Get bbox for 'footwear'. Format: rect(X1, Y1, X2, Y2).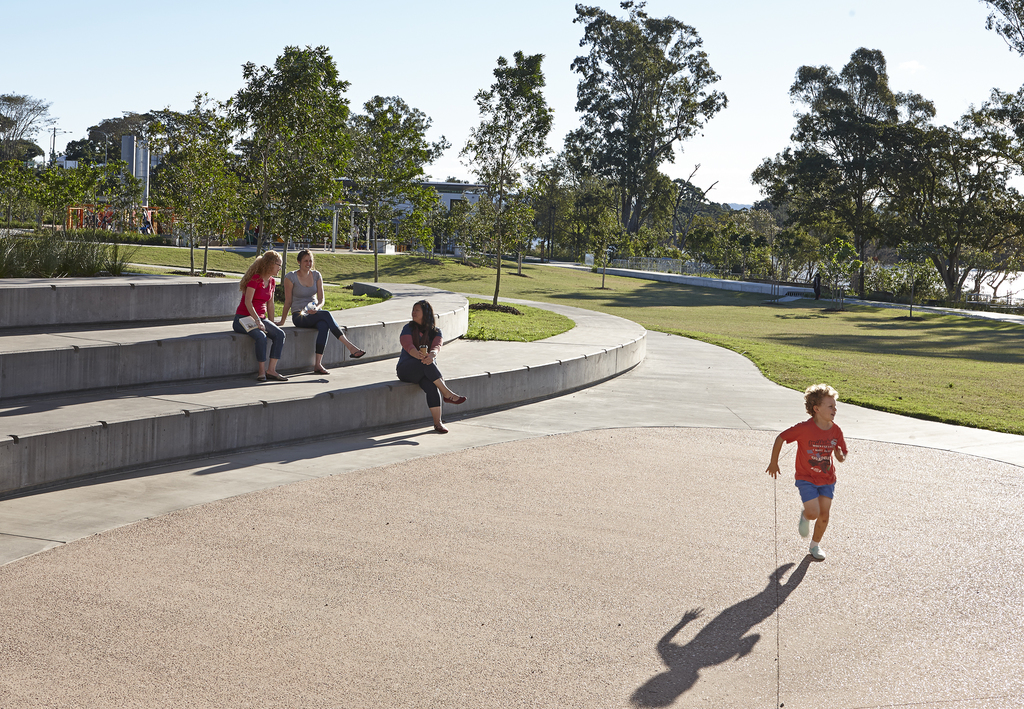
rect(253, 373, 268, 390).
